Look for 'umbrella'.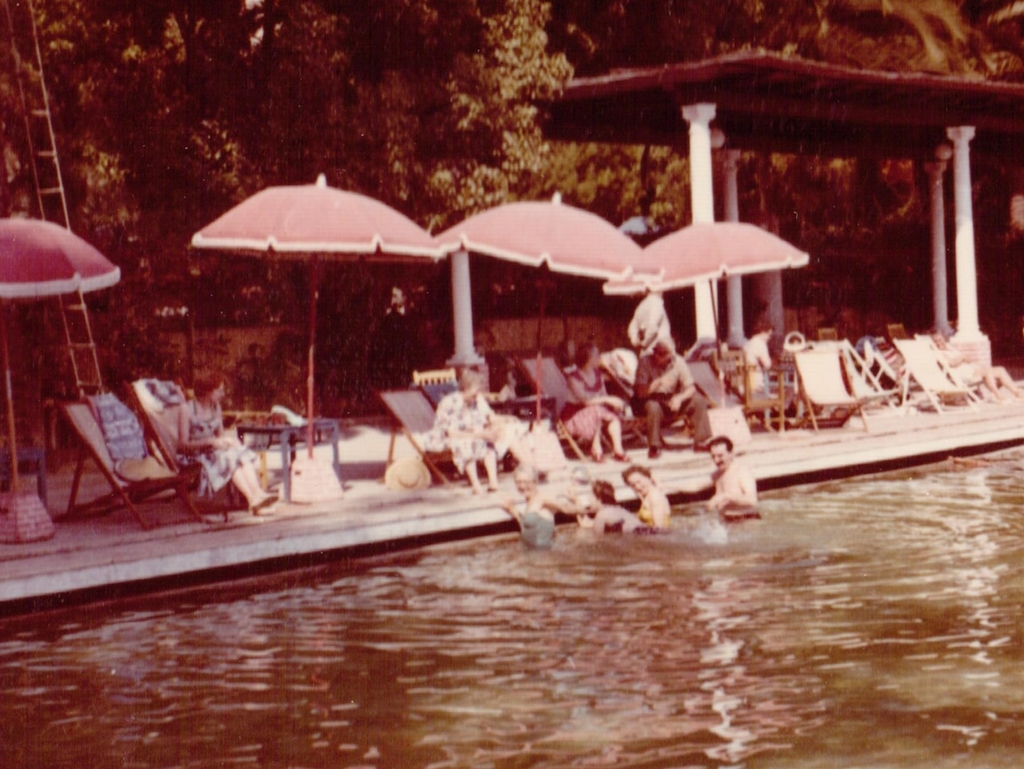
Found: detection(418, 198, 646, 467).
